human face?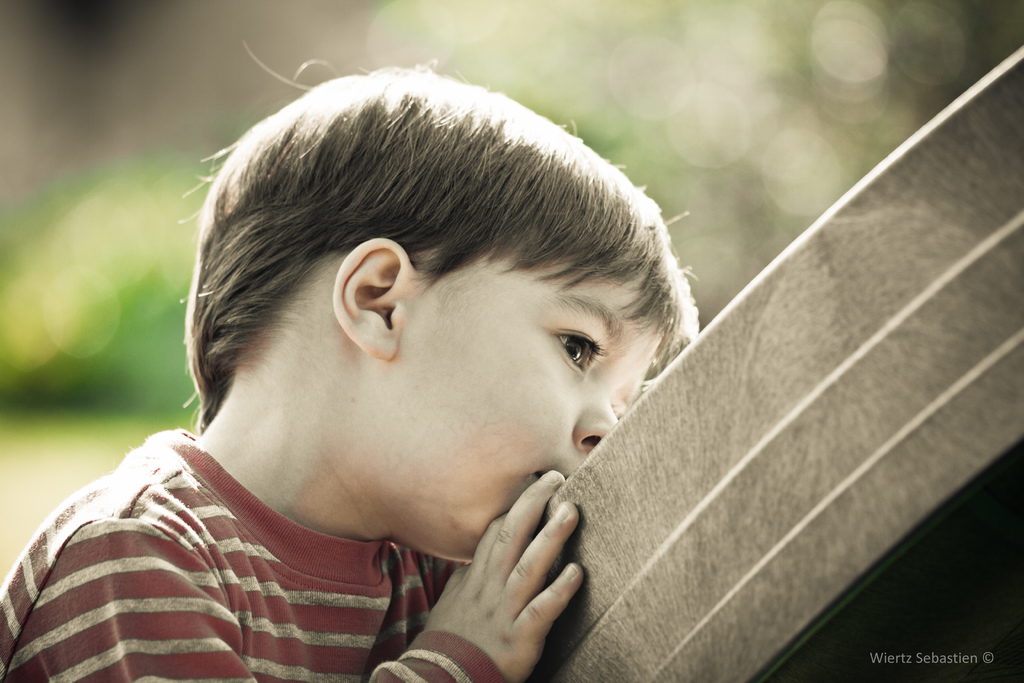
box(364, 236, 667, 562)
